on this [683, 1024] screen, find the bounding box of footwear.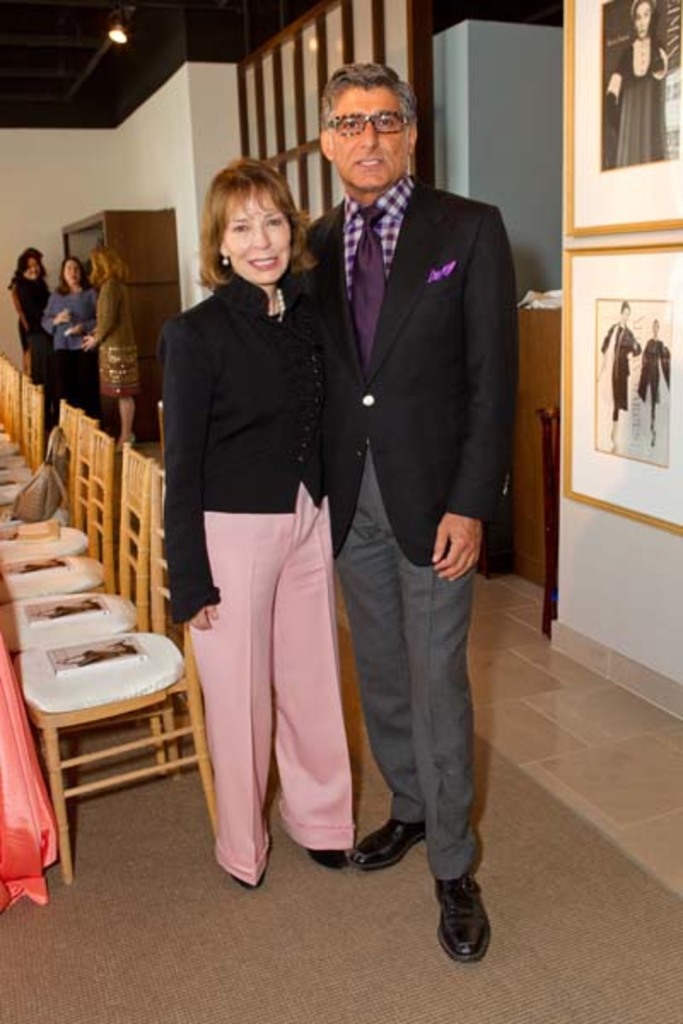
Bounding box: bbox=(432, 879, 488, 956).
